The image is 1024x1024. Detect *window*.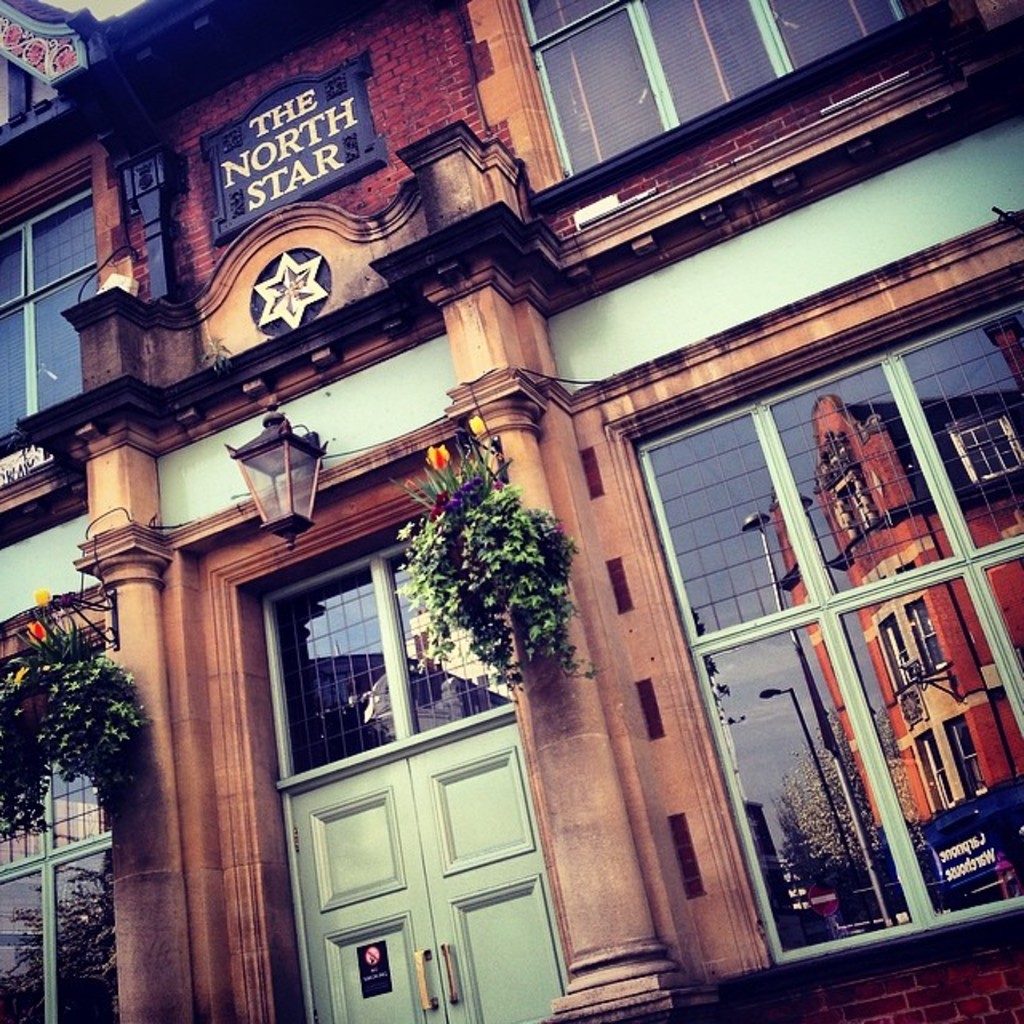
Detection: {"left": 0, "top": 582, "right": 115, "bottom": 867}.
